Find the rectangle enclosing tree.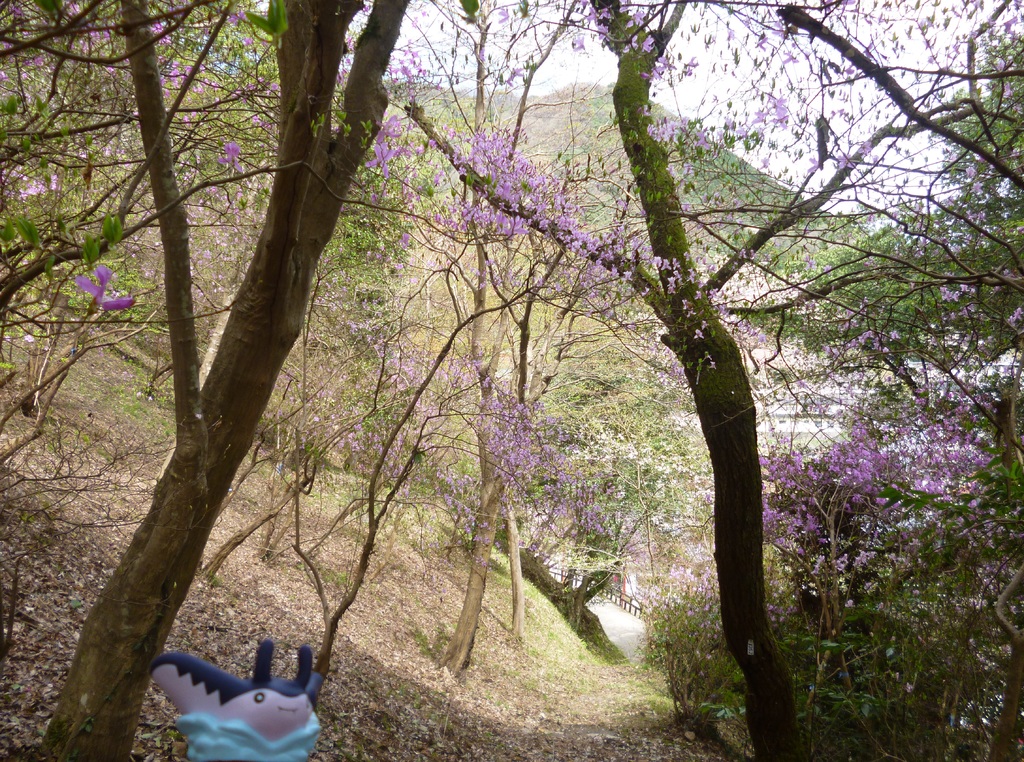
365 0 1023 761.
